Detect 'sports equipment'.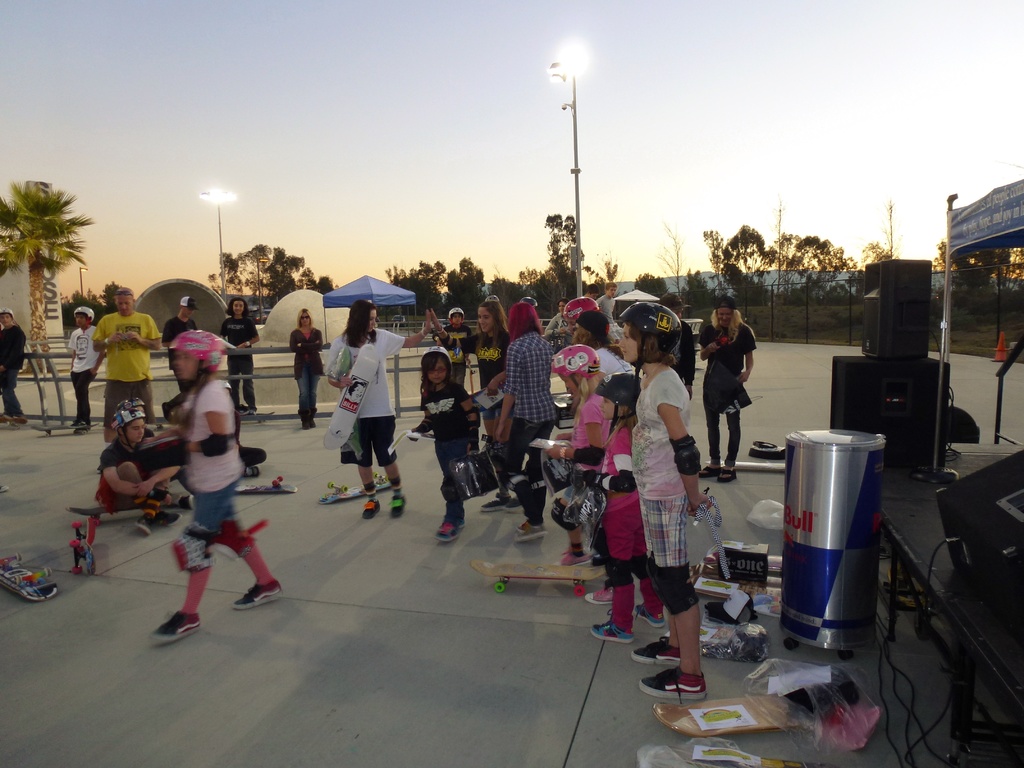
Detected at {"x1": 521, "y1": 296, "x2": 538, "y2": 308}.
